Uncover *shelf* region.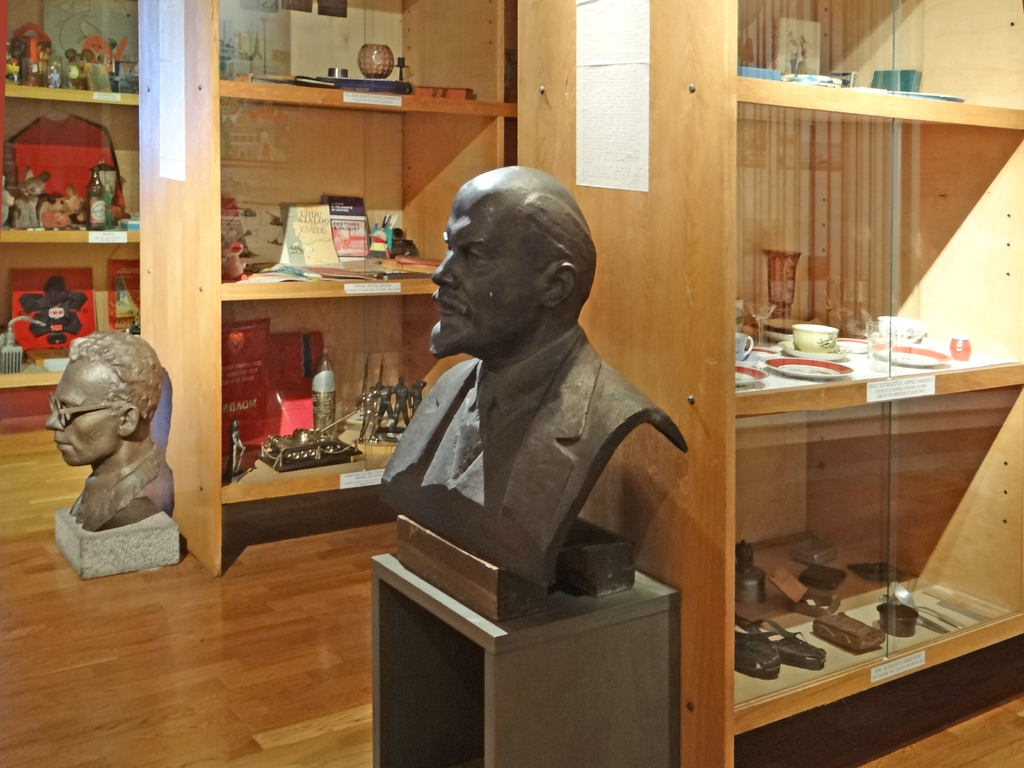
Uncovered: bbox=[565, 406, 1023, 747].
